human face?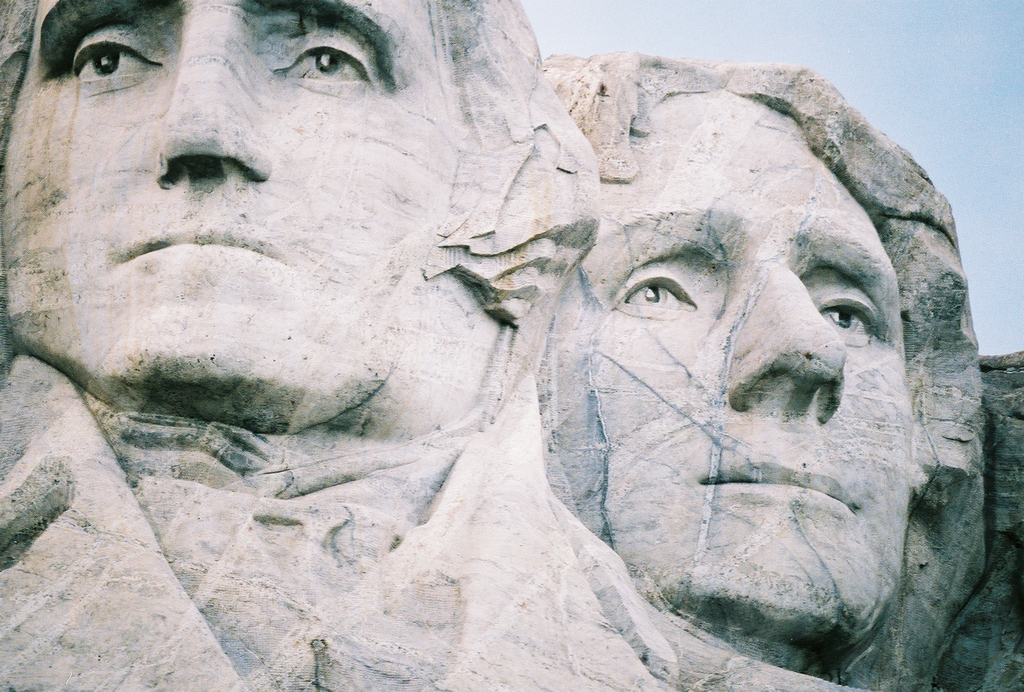
[0,0,440,390]
